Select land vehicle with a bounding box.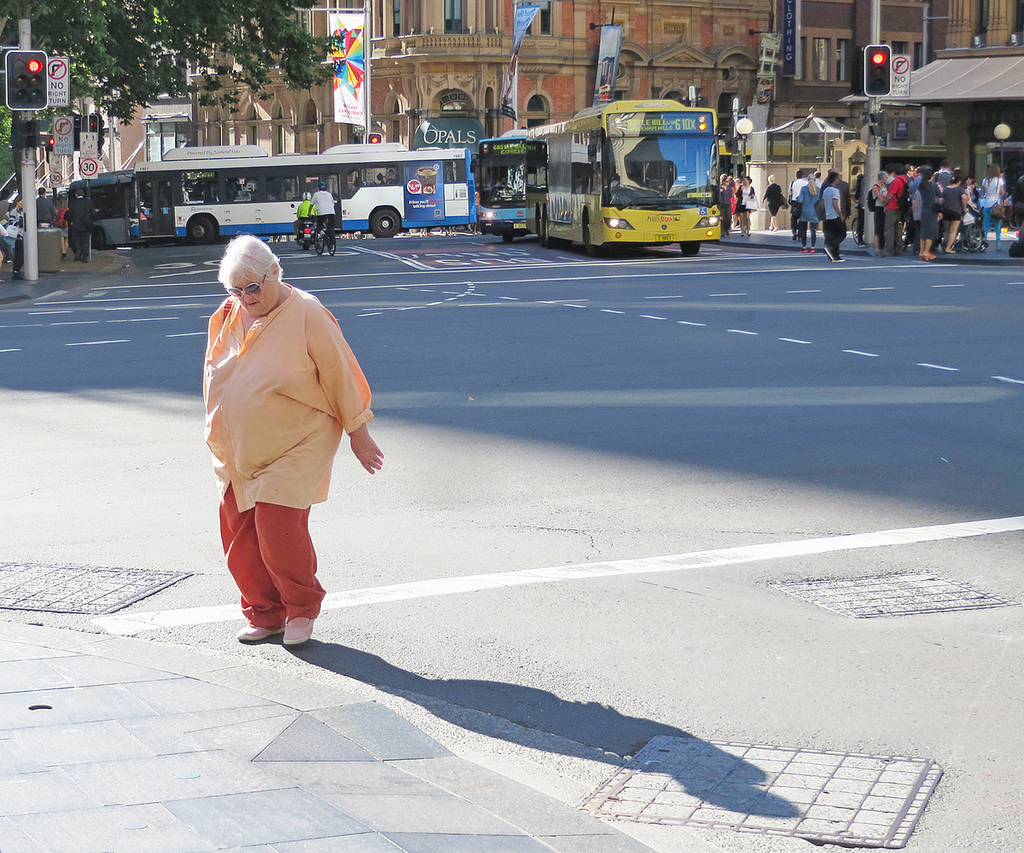
bbox=(125, 137, 477, 253).
